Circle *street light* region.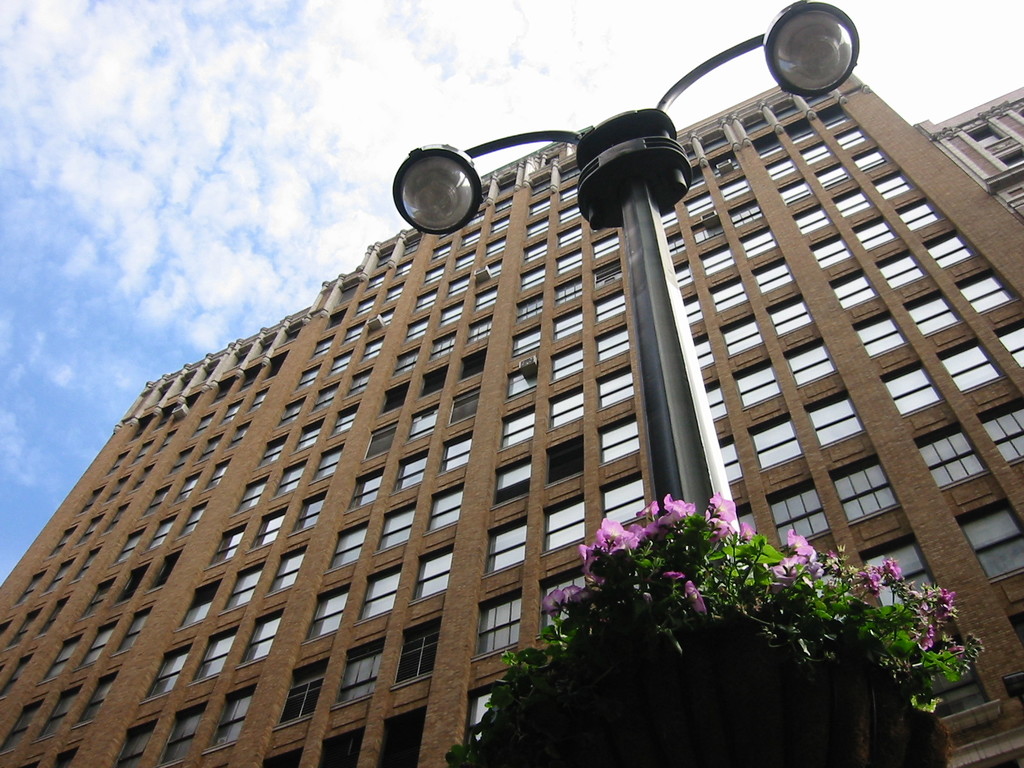
Region: (x1=390, y1=0, x2=854, y2=529).
